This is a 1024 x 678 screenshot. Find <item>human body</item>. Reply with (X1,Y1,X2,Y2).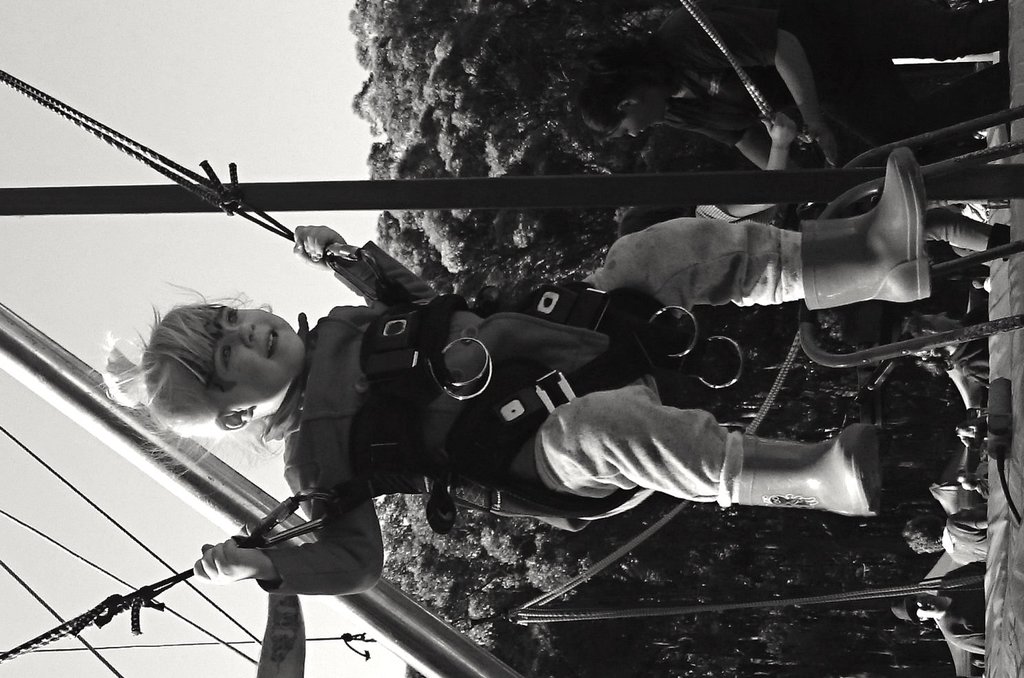
(90,146,932,593).
